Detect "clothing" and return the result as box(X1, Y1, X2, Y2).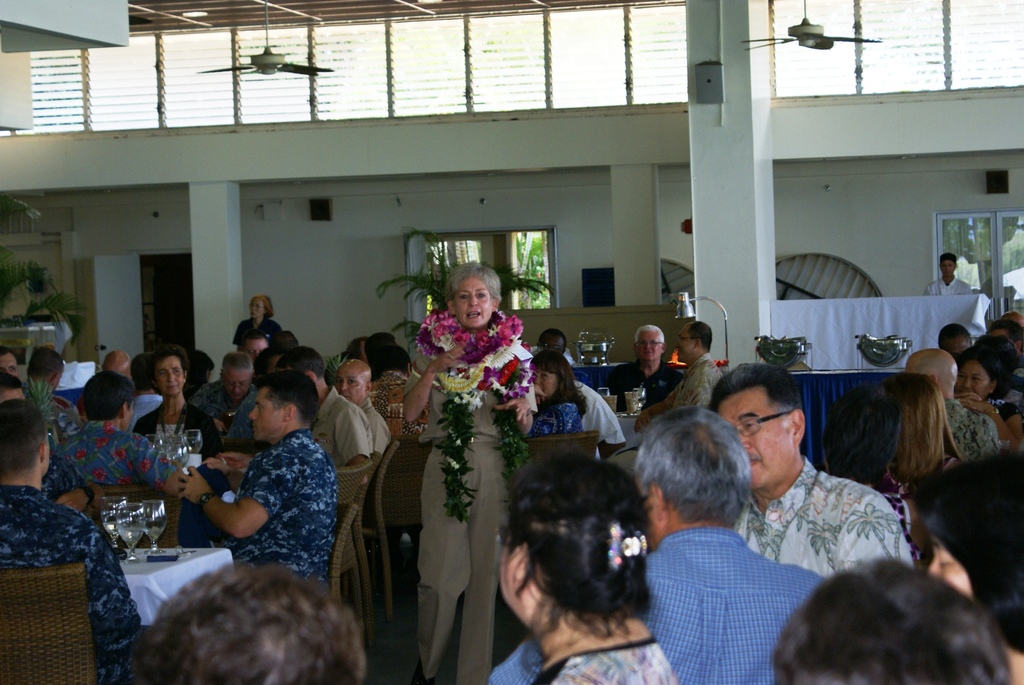
box(482, 522, 819, 684).
